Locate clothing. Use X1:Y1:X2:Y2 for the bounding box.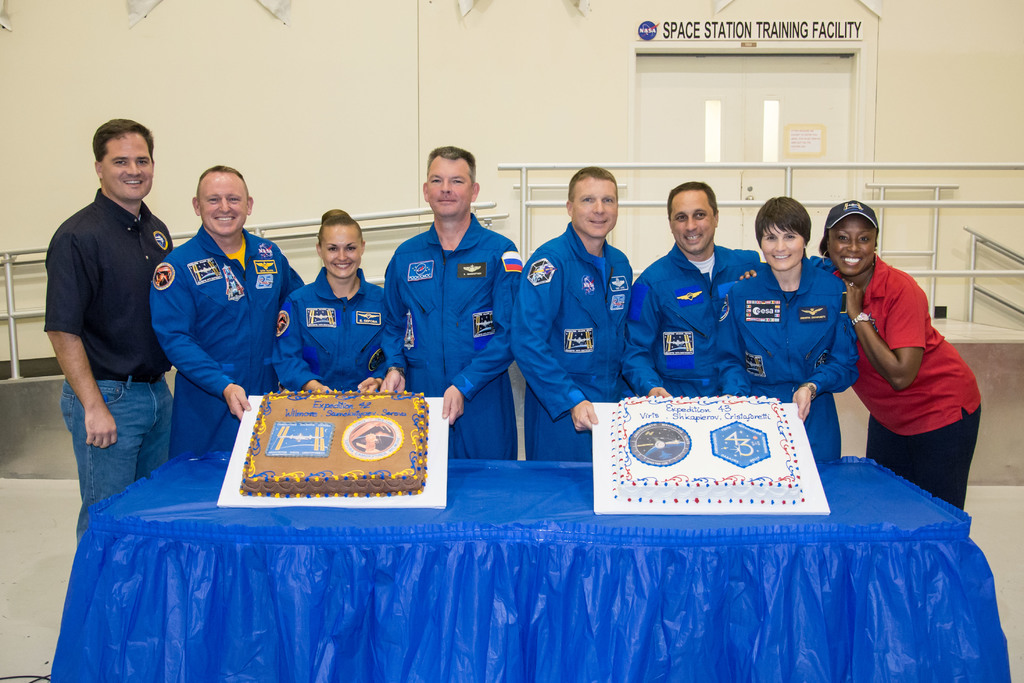
51:190:180:536.
